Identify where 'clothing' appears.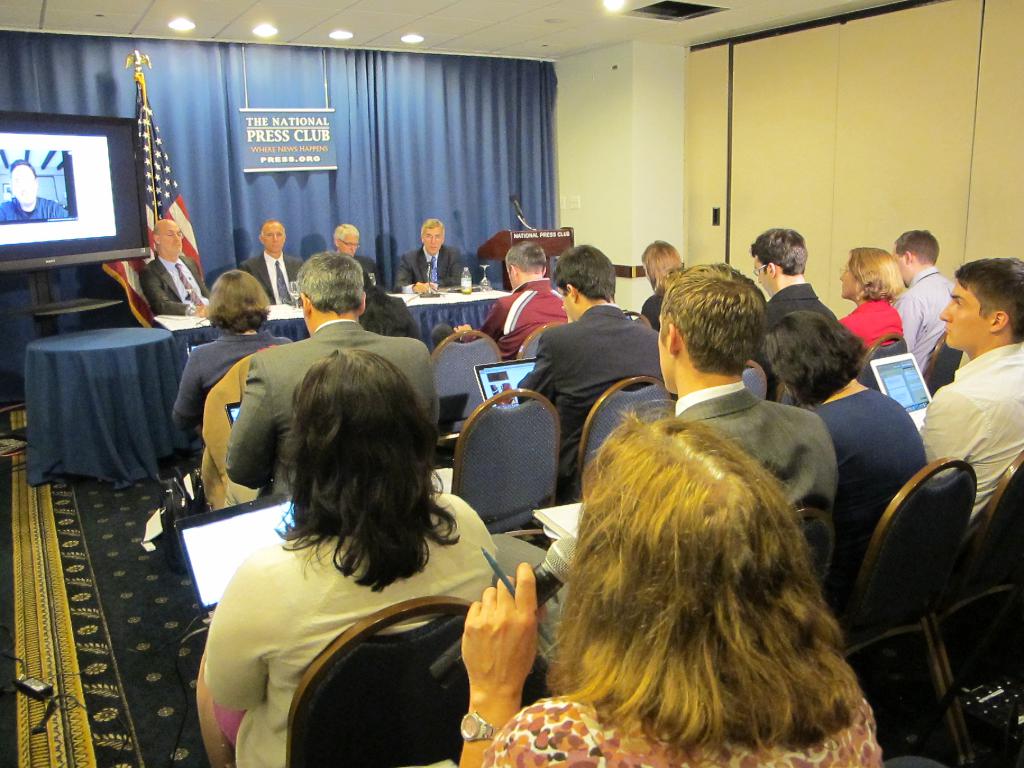
Appears at (x1=138, y1=252, x2=212, y2=324).
